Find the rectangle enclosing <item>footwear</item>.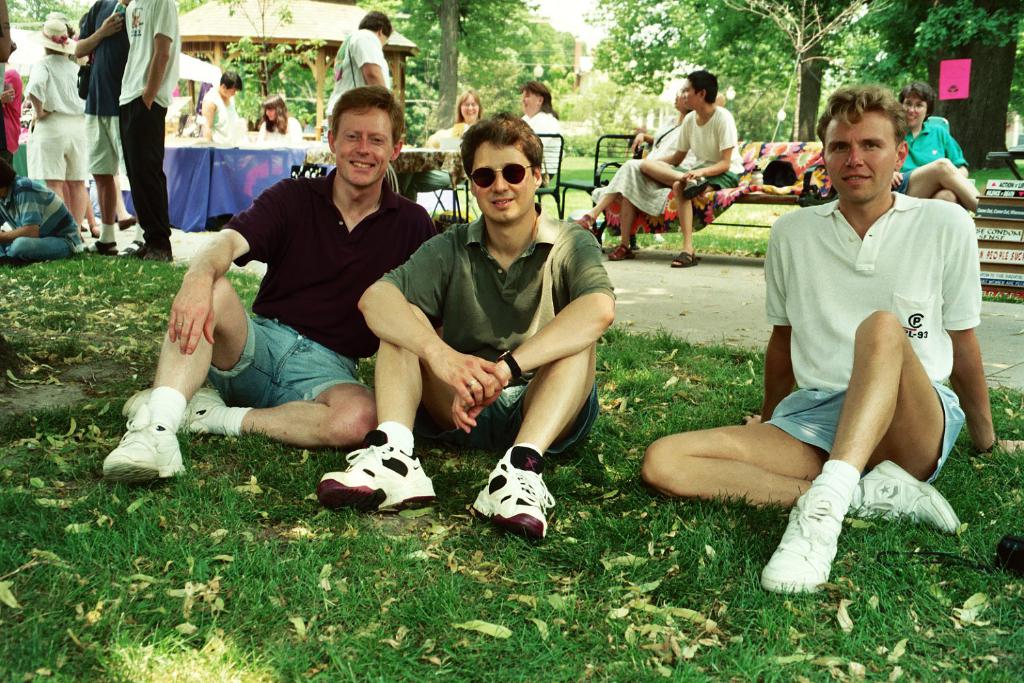
box=[123, 240, 165, 264].
